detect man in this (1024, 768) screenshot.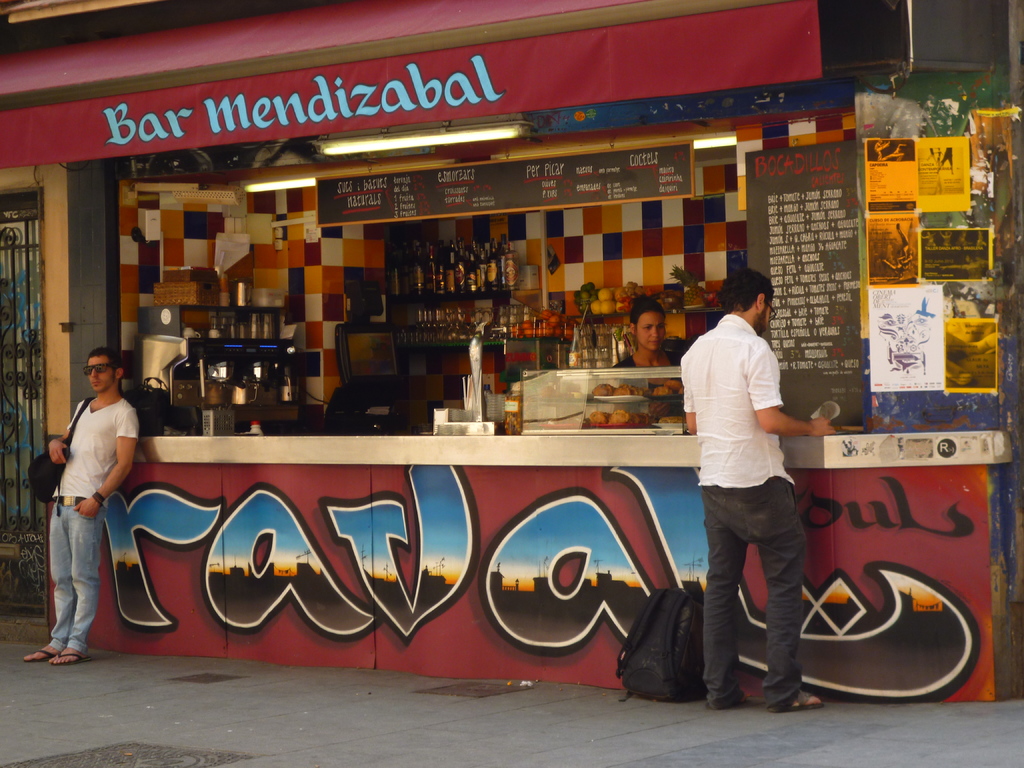
Detection: 41/342/133/655.
